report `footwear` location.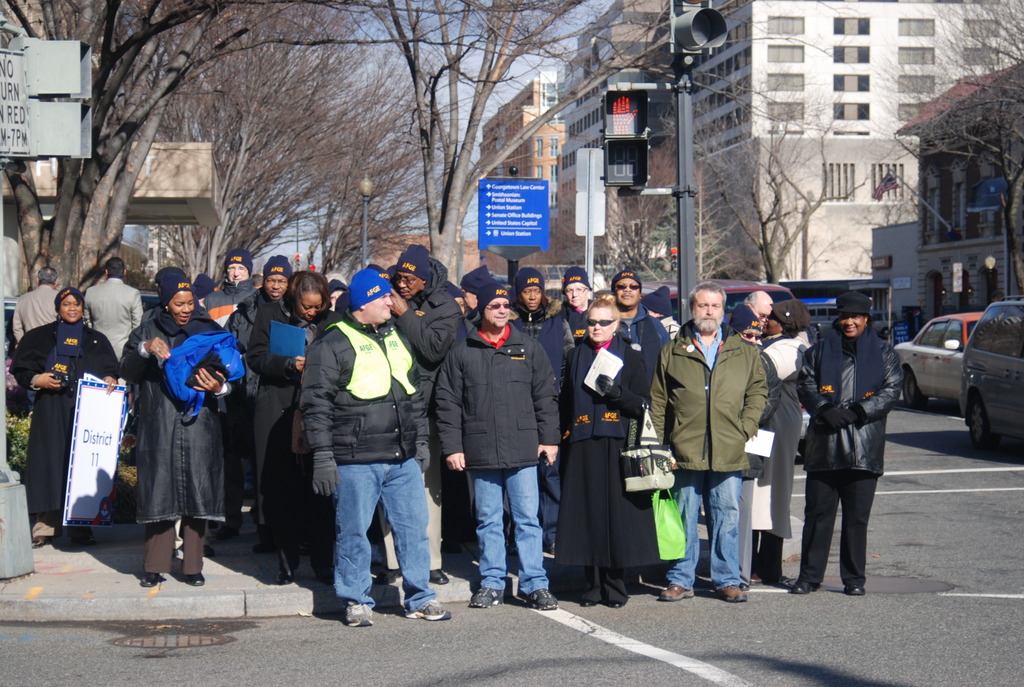
Report: crop(525, 590, 556, 611).
